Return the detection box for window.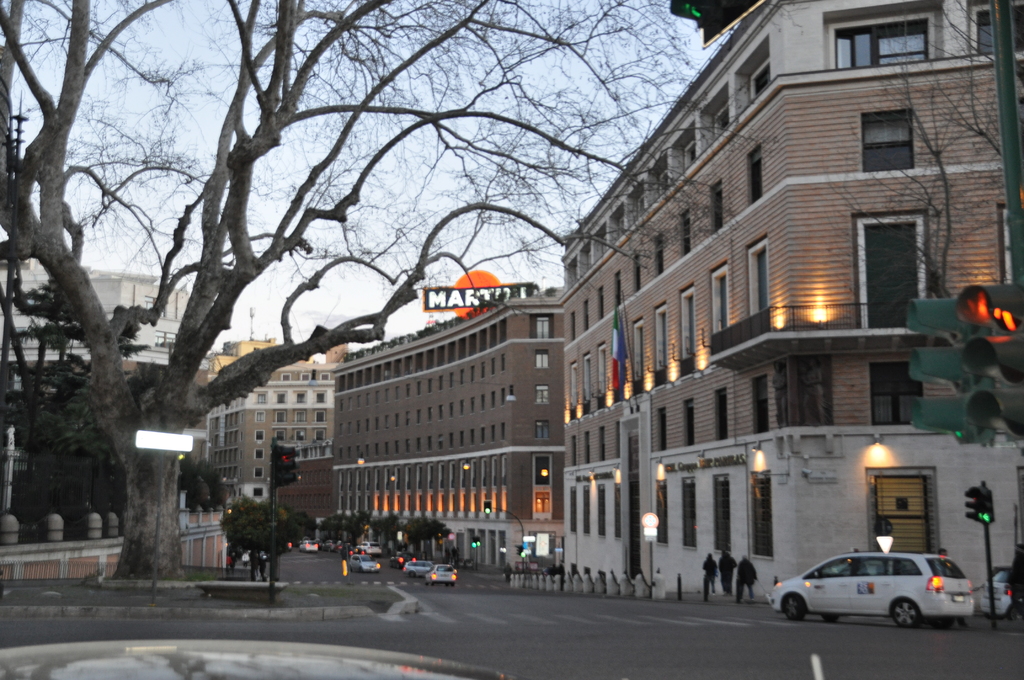
(583, 298, 592, 330).
